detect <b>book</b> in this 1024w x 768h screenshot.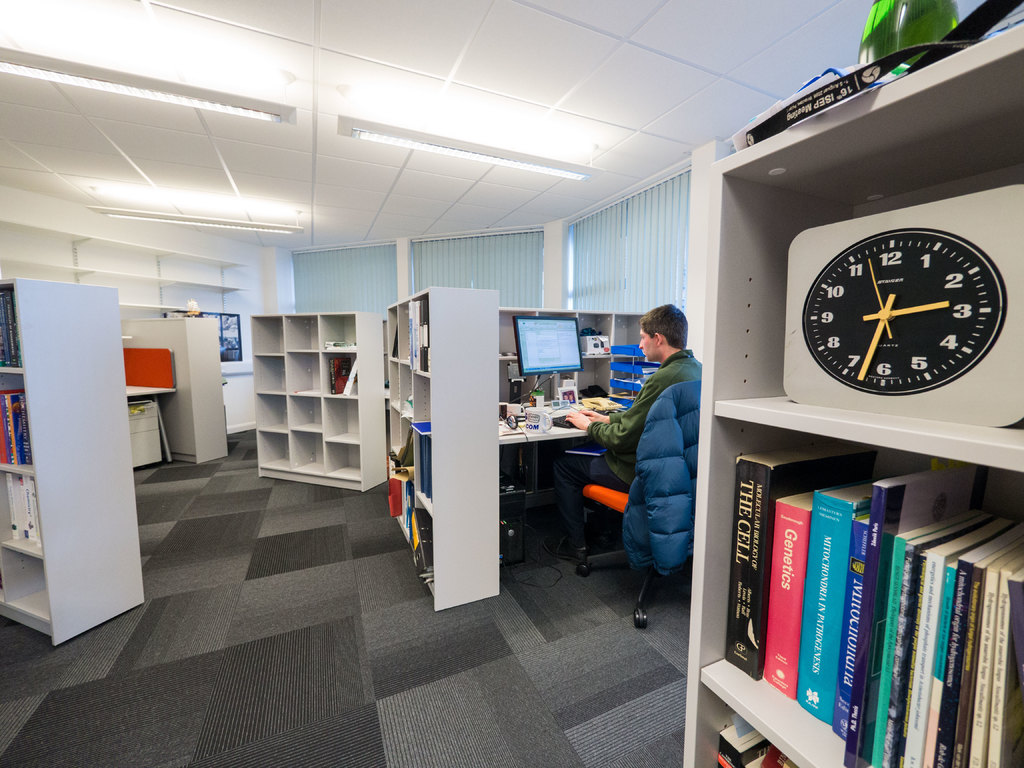
Detection: left=826, top=511, right=872, bottom=736.
